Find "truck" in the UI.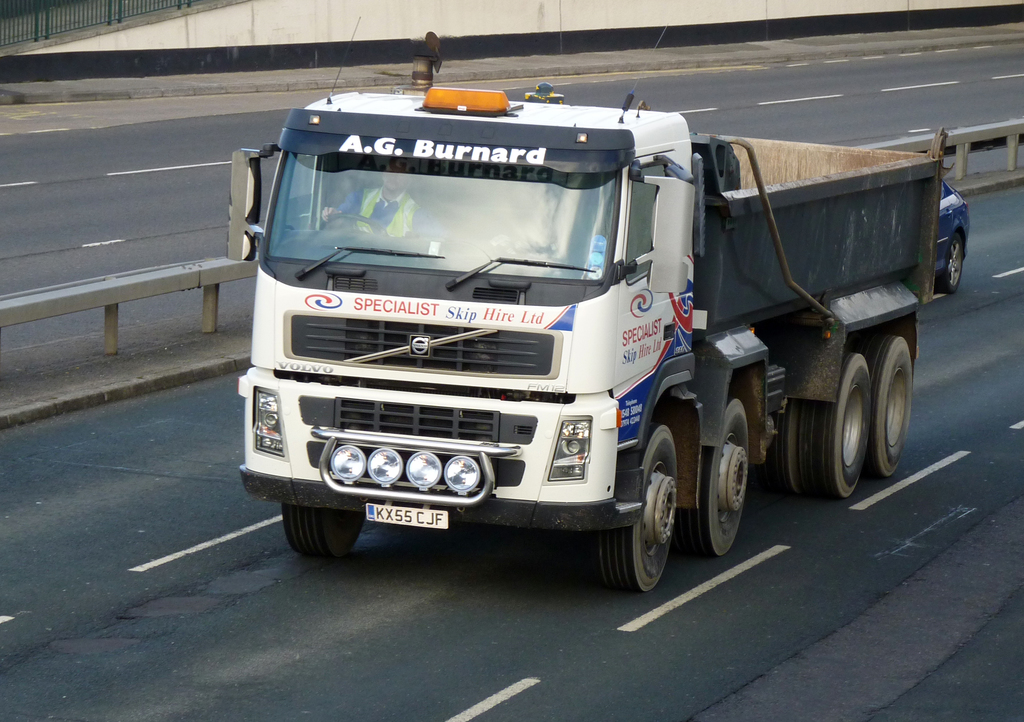
UI element at crop(230, 81, 952, 596).
